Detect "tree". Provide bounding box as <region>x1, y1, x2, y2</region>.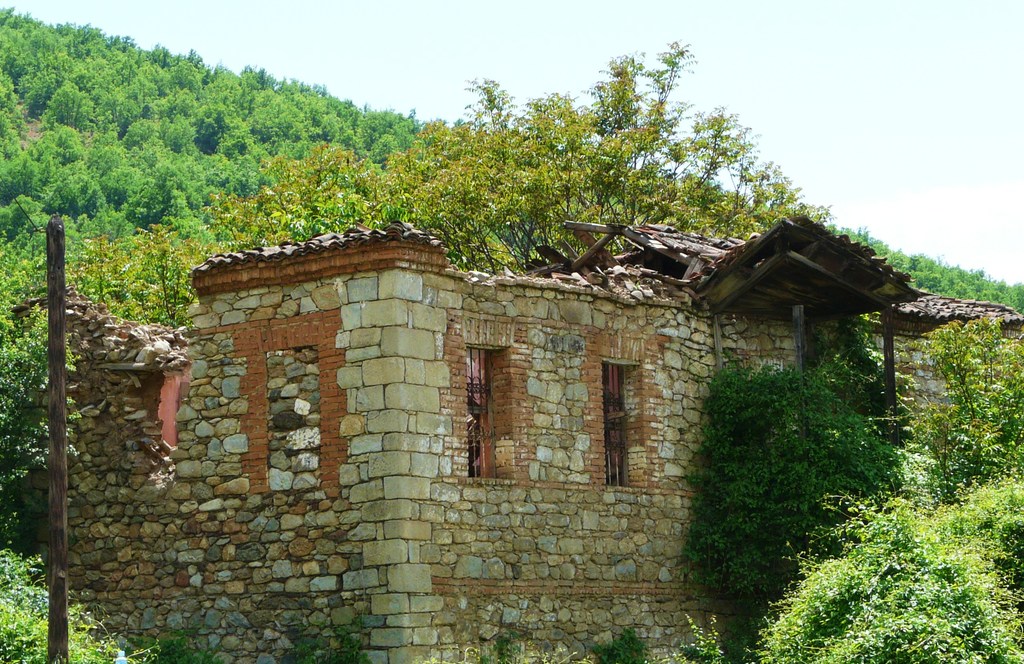
<region>665, 312, 907, 612</region>.
